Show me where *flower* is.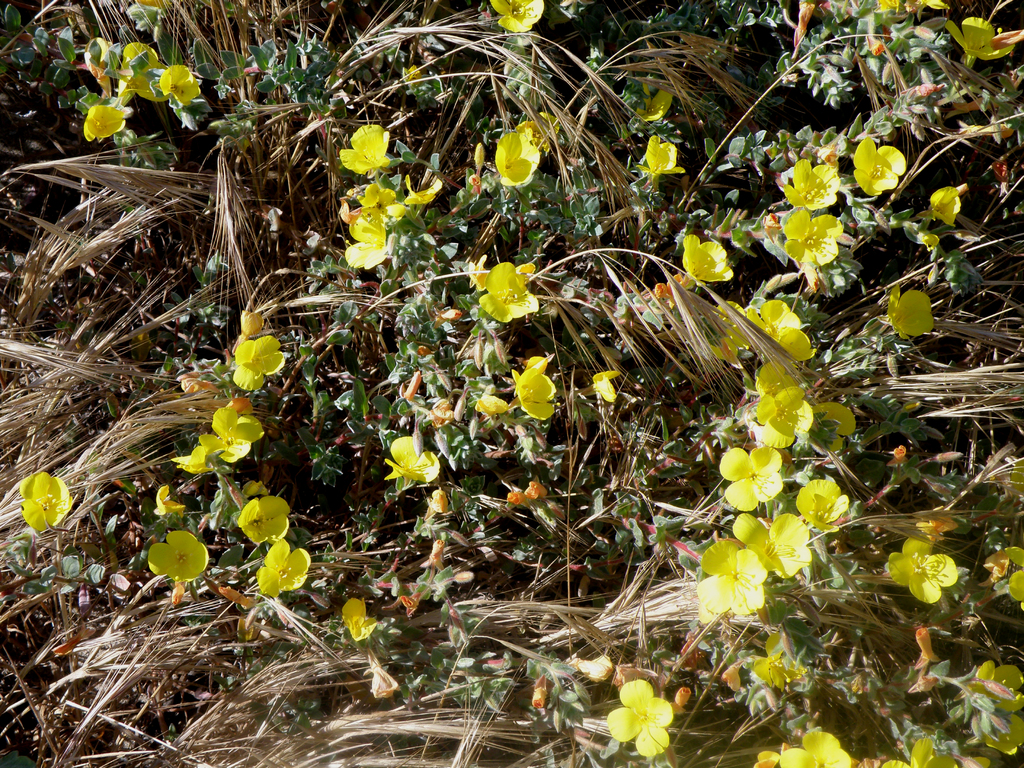
*flower* is at locate(22, 472, 67, 536).
